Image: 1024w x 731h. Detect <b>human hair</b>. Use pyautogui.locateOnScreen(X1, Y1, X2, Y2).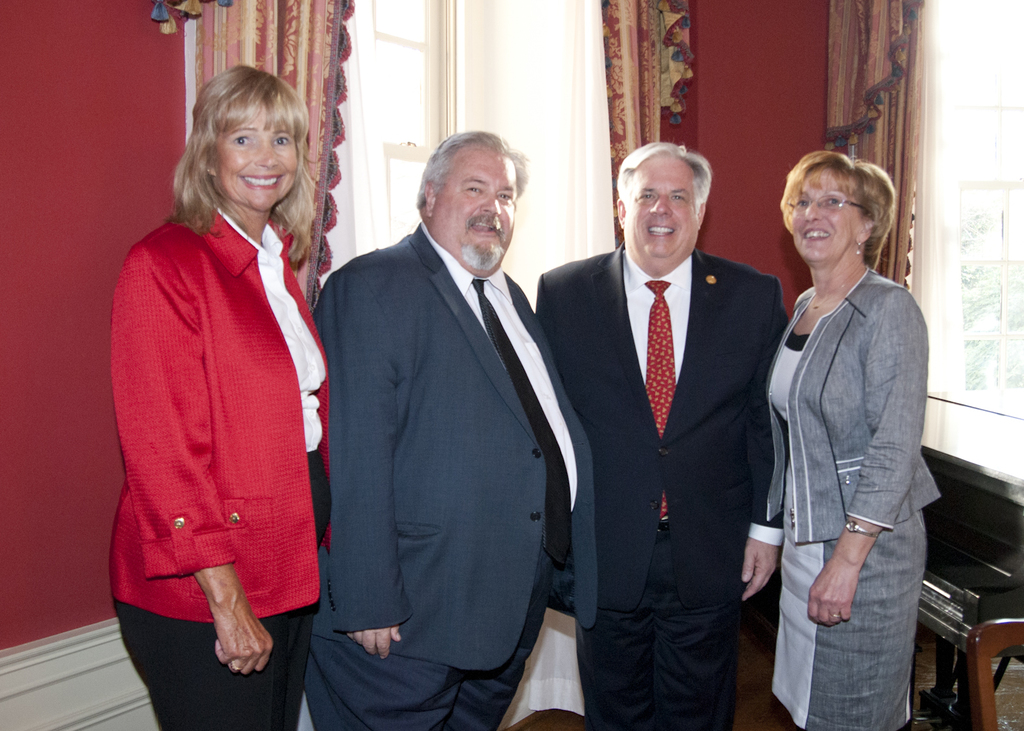
pyautogui.locateOnScreen(616, 141, 714, 218).
